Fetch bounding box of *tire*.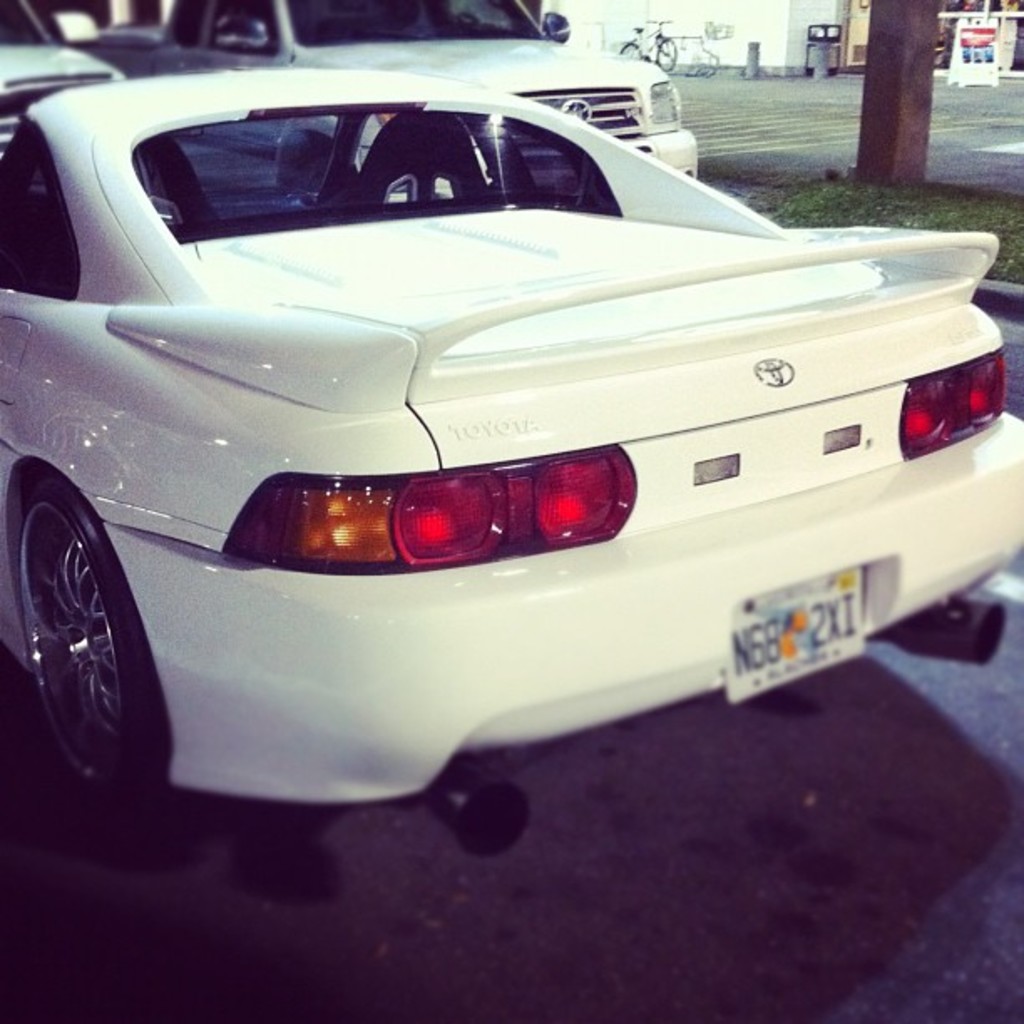
Bbox: BBox(658, 35, 678, 70).
